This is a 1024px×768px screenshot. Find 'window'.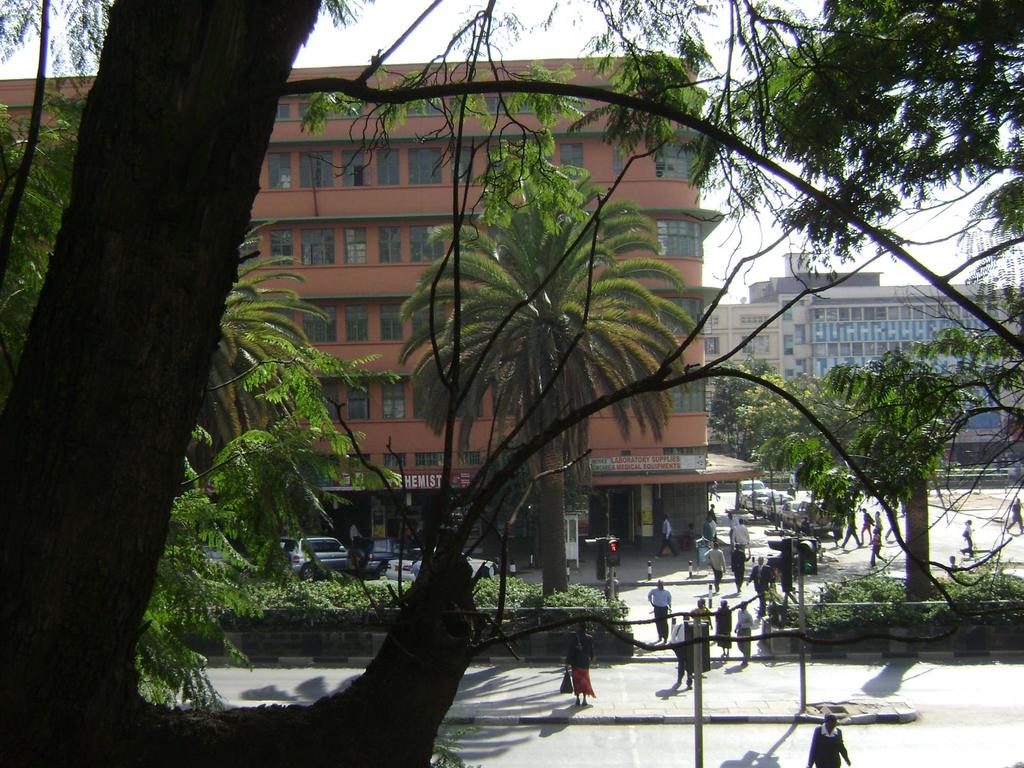
Bounding box: BBox(385, 378, 404, 422).
